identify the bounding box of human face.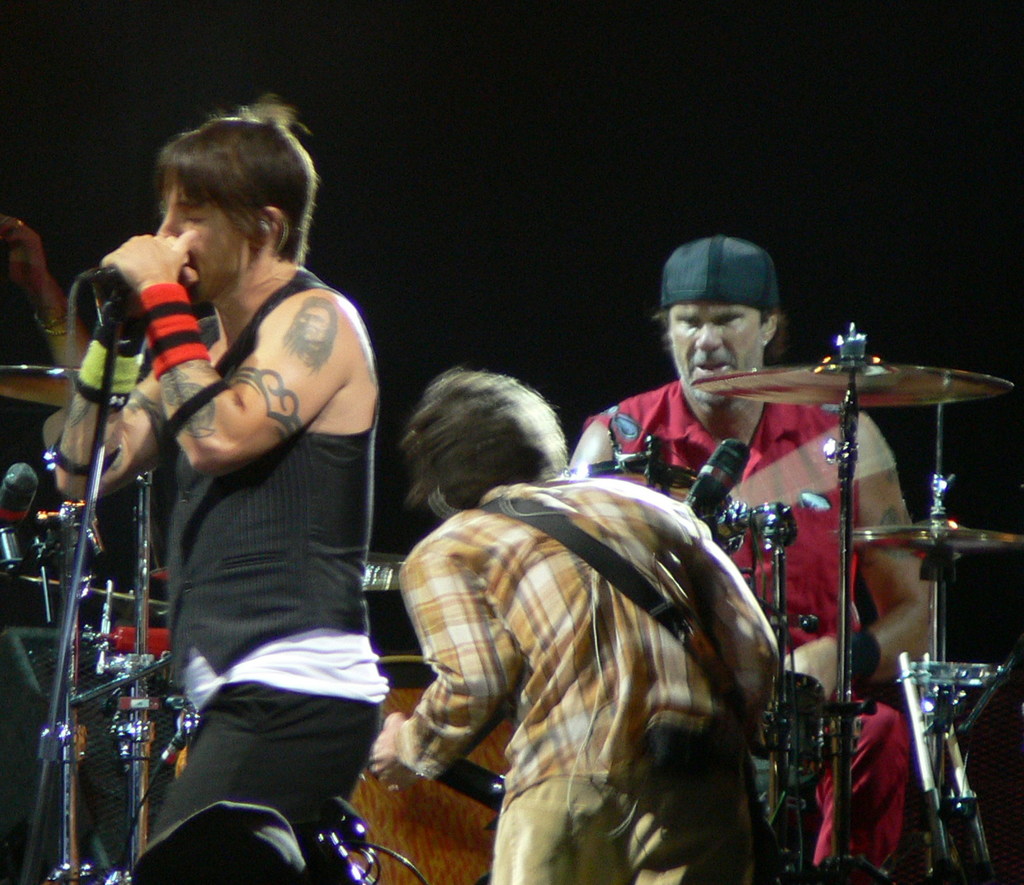
x1=152, y1=179, x2=250, y2=305.
